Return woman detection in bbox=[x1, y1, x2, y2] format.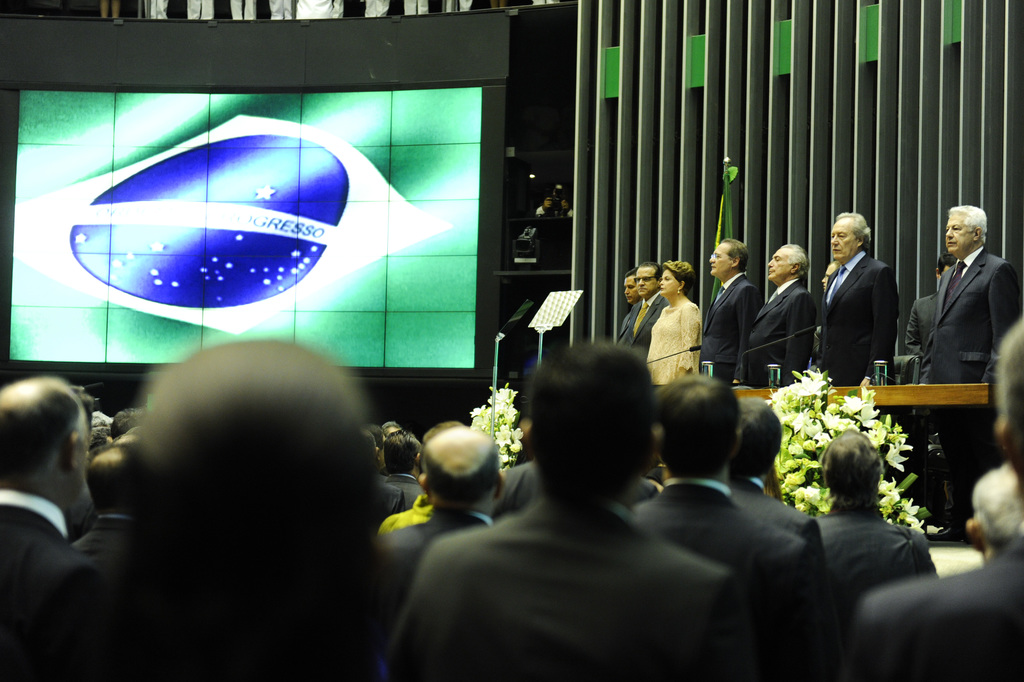
bbox=[643, 259, 702, 390].
